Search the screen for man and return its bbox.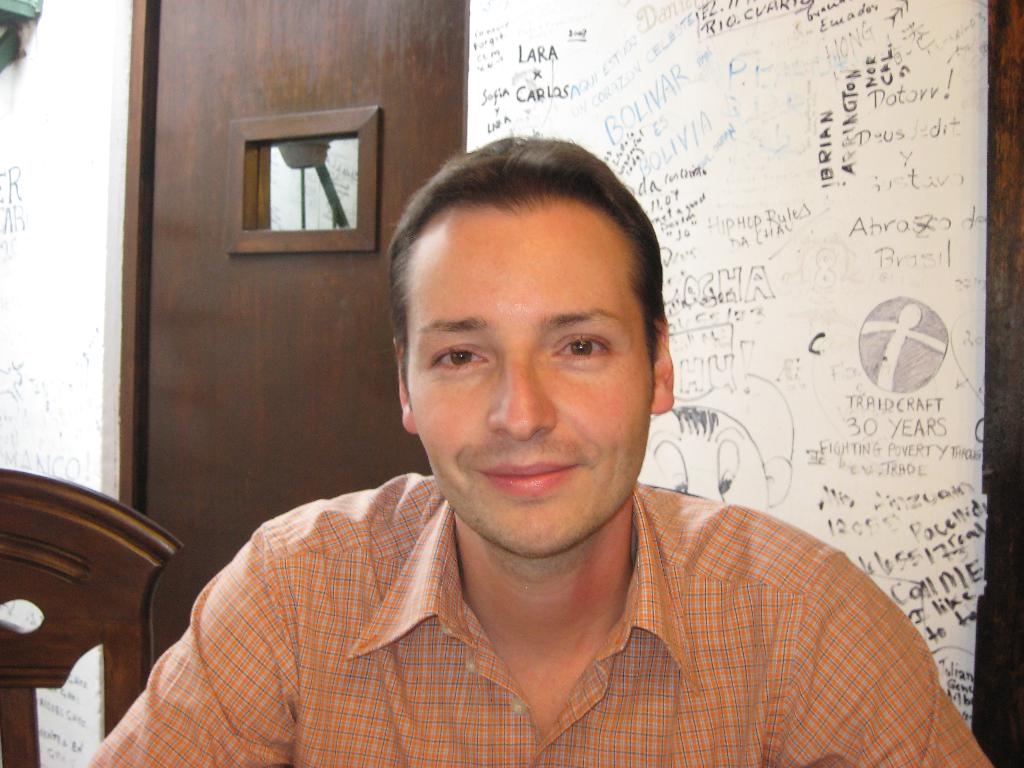
Found: pyautogui.locateOnScreen(96, 124, 995, 767).
